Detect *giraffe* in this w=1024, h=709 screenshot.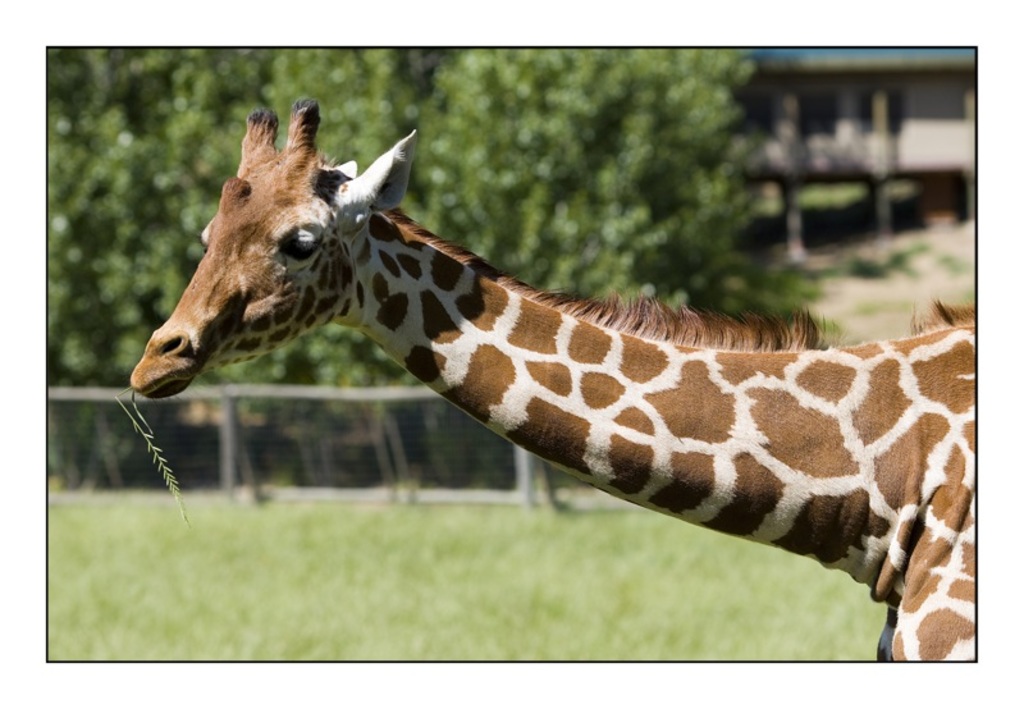
Detection: 127, 90, 980, 660.
